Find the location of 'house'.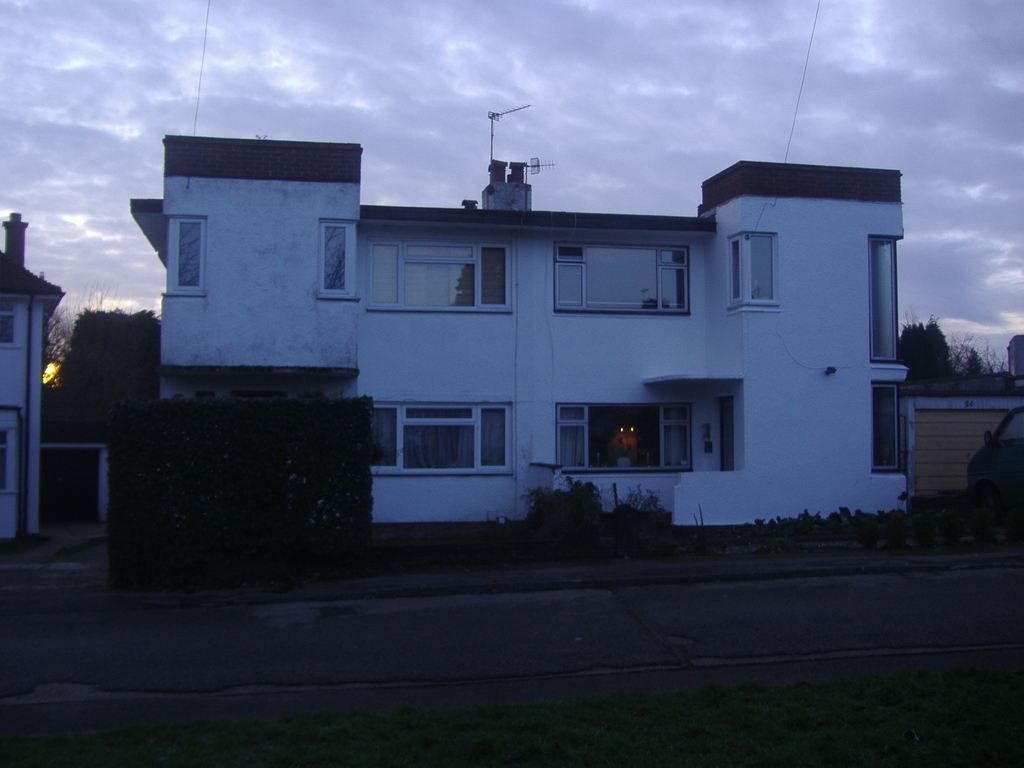
Location: x1=173 y1=124 x2=936 y2=568.
